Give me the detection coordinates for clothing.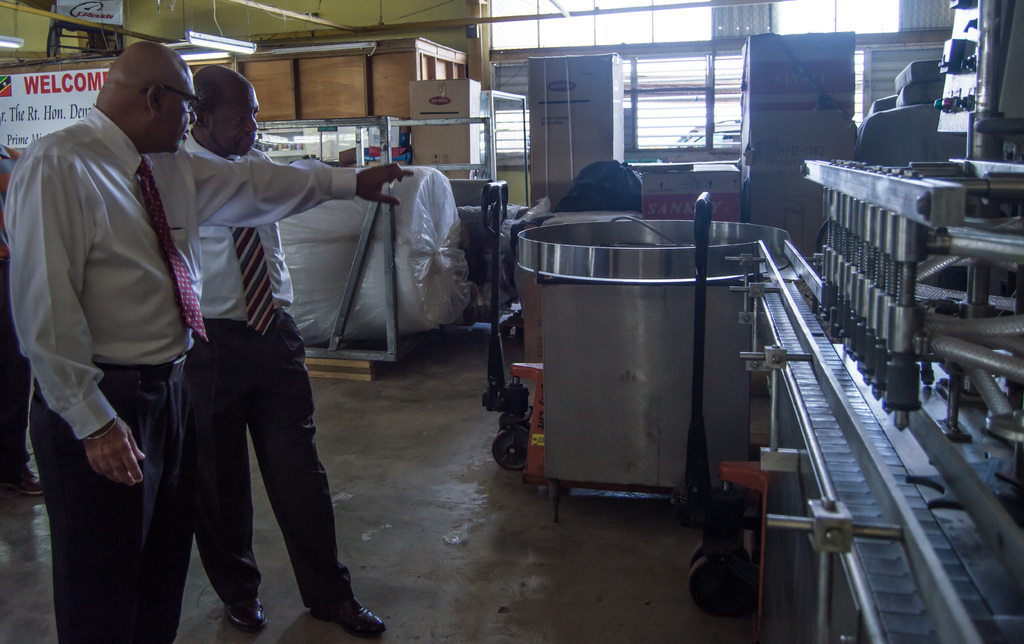
(left=4, top=99, right=365, bottom=643).
